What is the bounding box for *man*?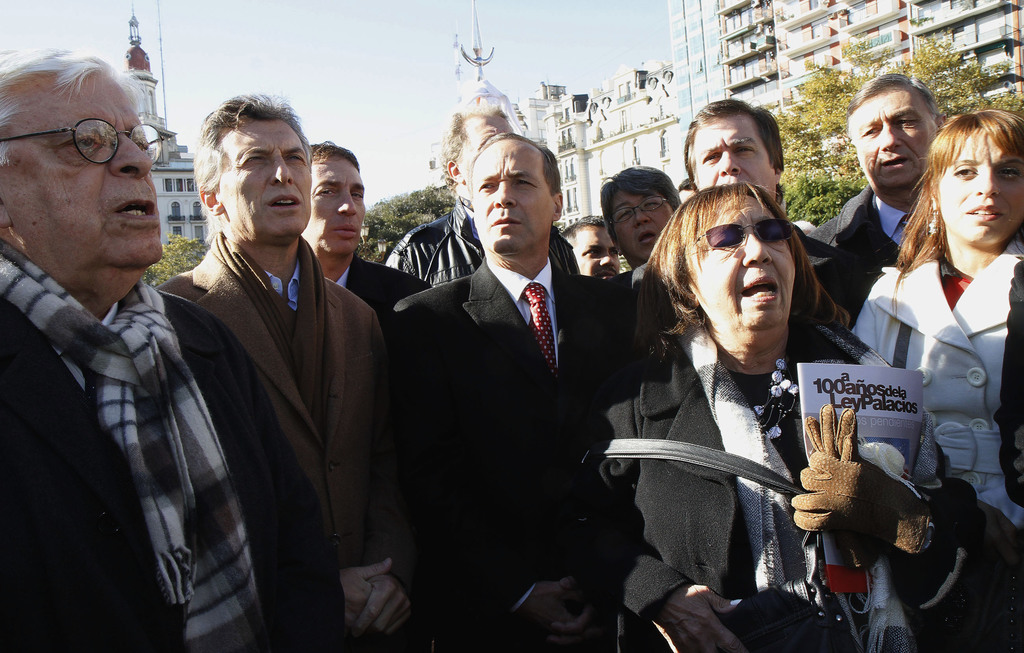
(0, 43, 348, 652).
